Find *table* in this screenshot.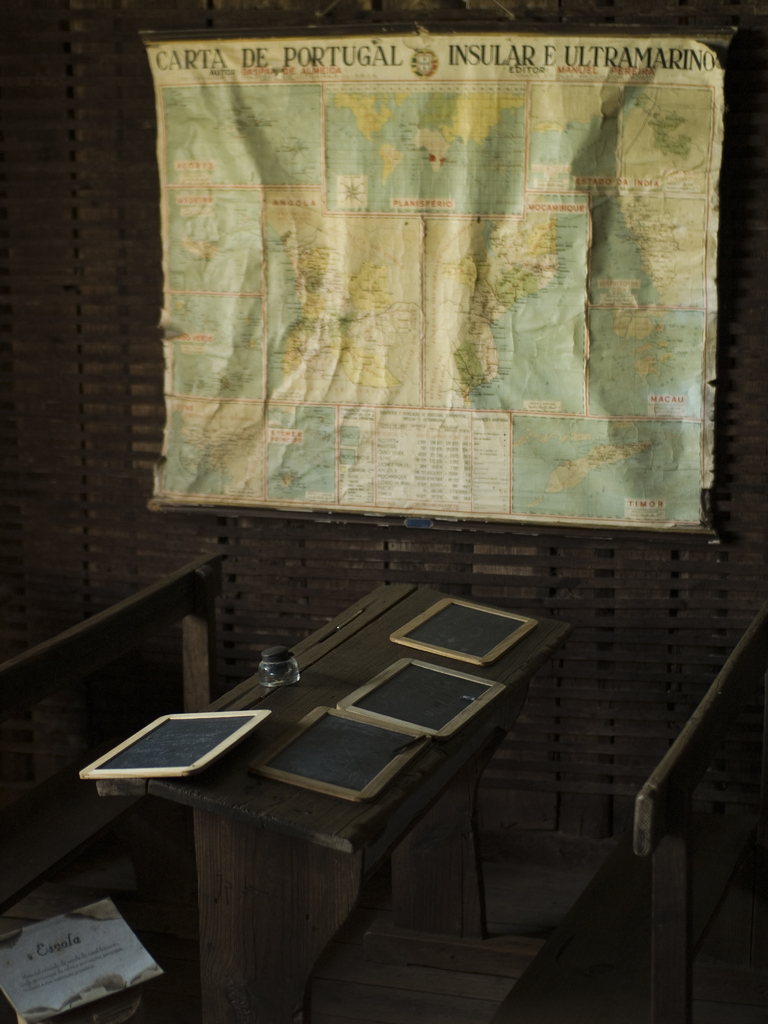
The bounding box for *table* is crop(95, 574, 576, 1019).
